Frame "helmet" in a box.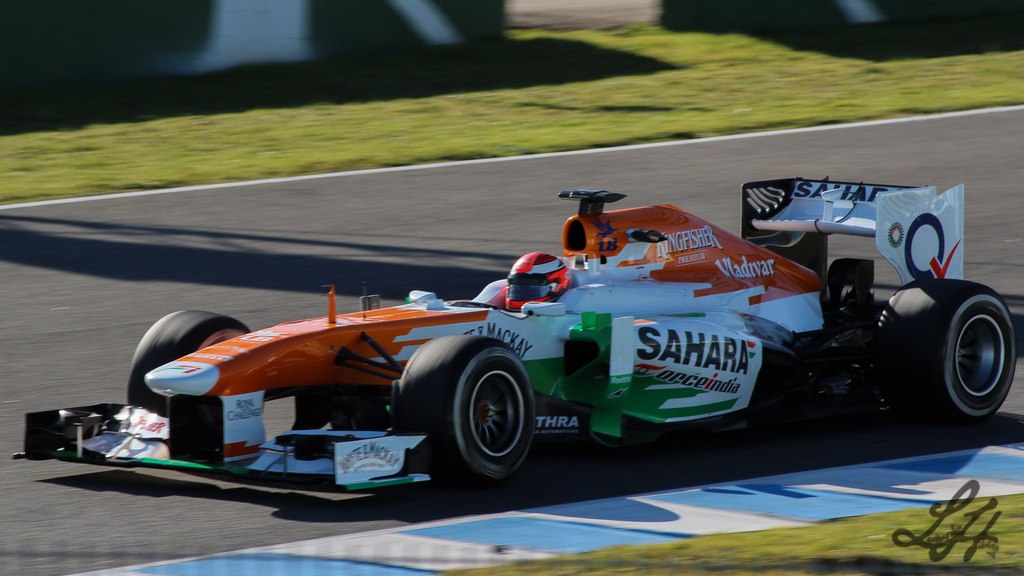
<box>502,251,572,311</box>.
